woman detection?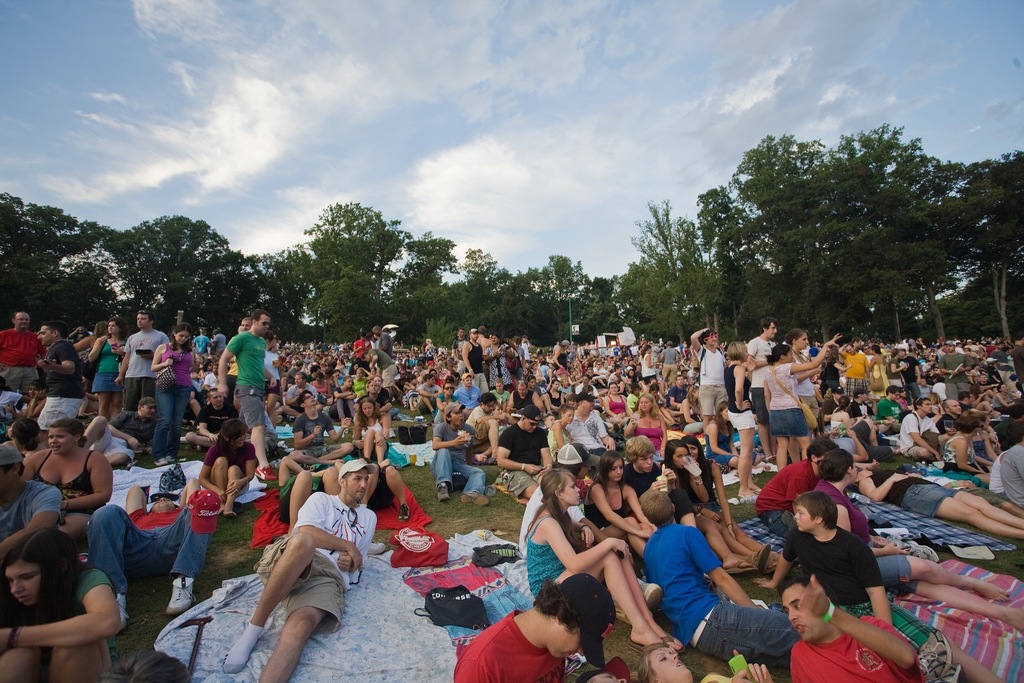
detection(25, 420, 114, 537)
